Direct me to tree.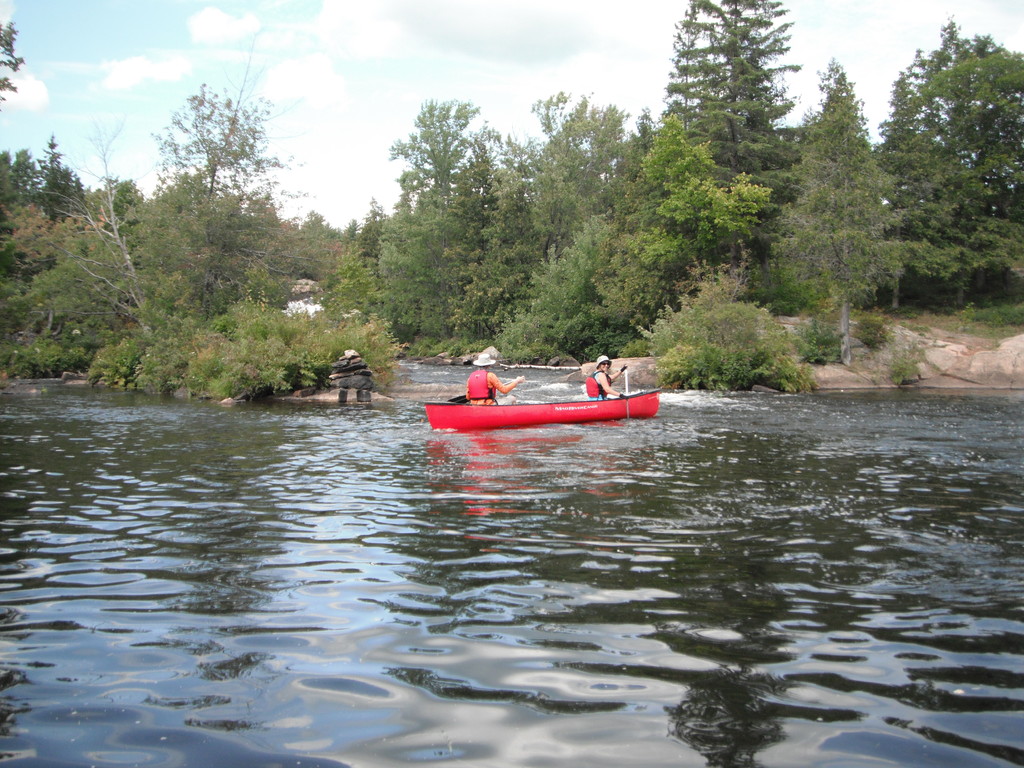
Direction: box=[78, 170, 147, 236].
